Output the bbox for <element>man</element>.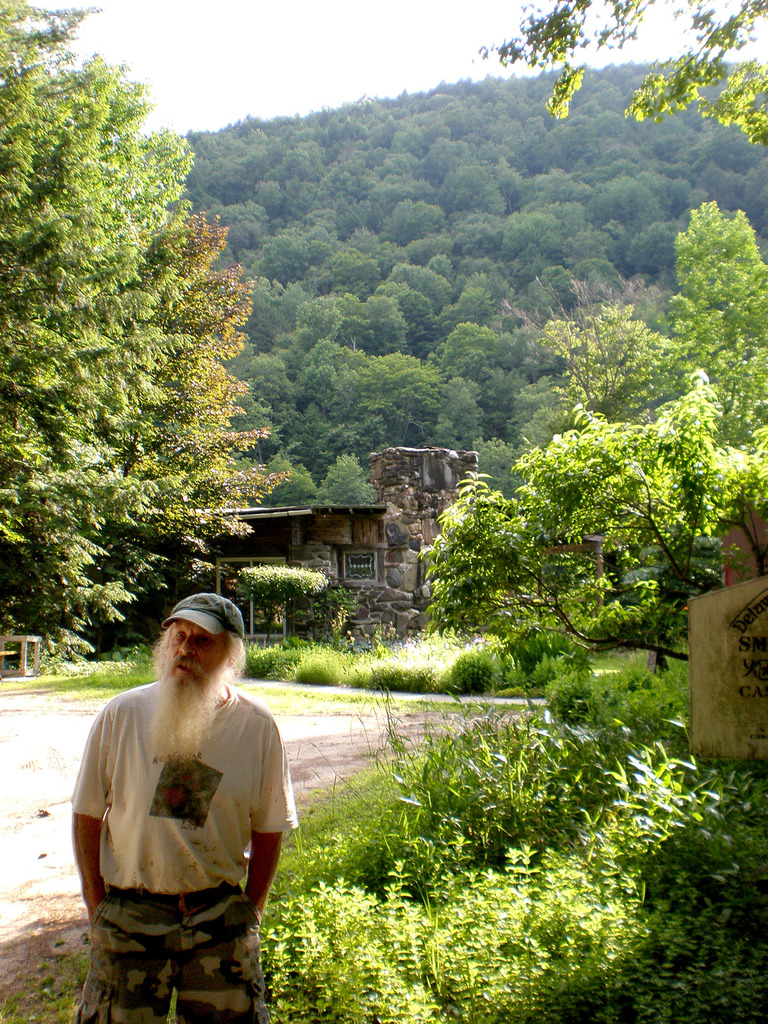
[left=60, top=606, right=294, bottom=1023].
